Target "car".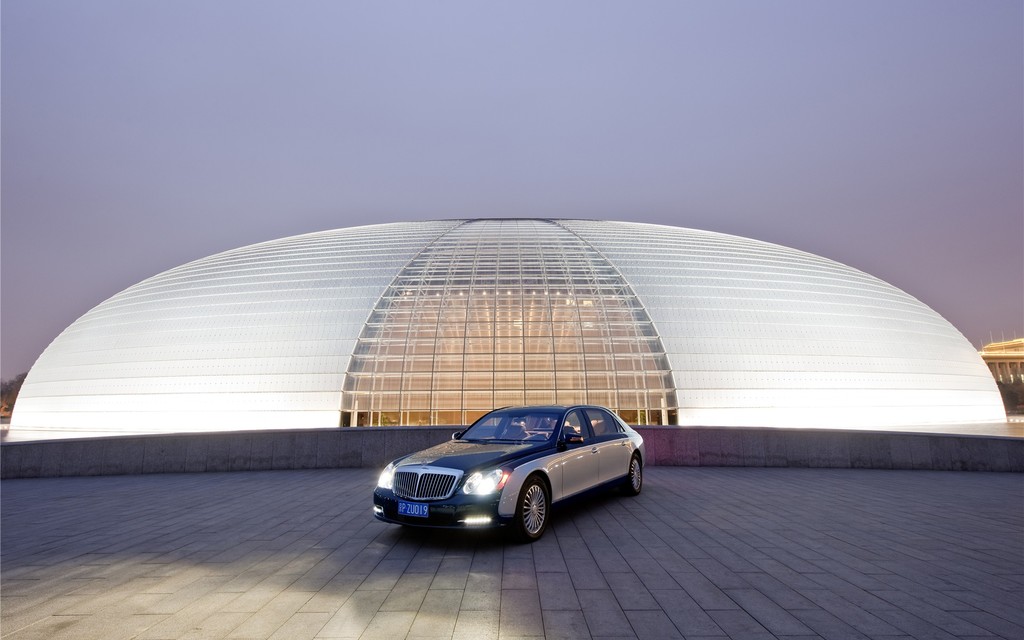
Target region: <bbox>372, 404, 650, 545</bbox>.
